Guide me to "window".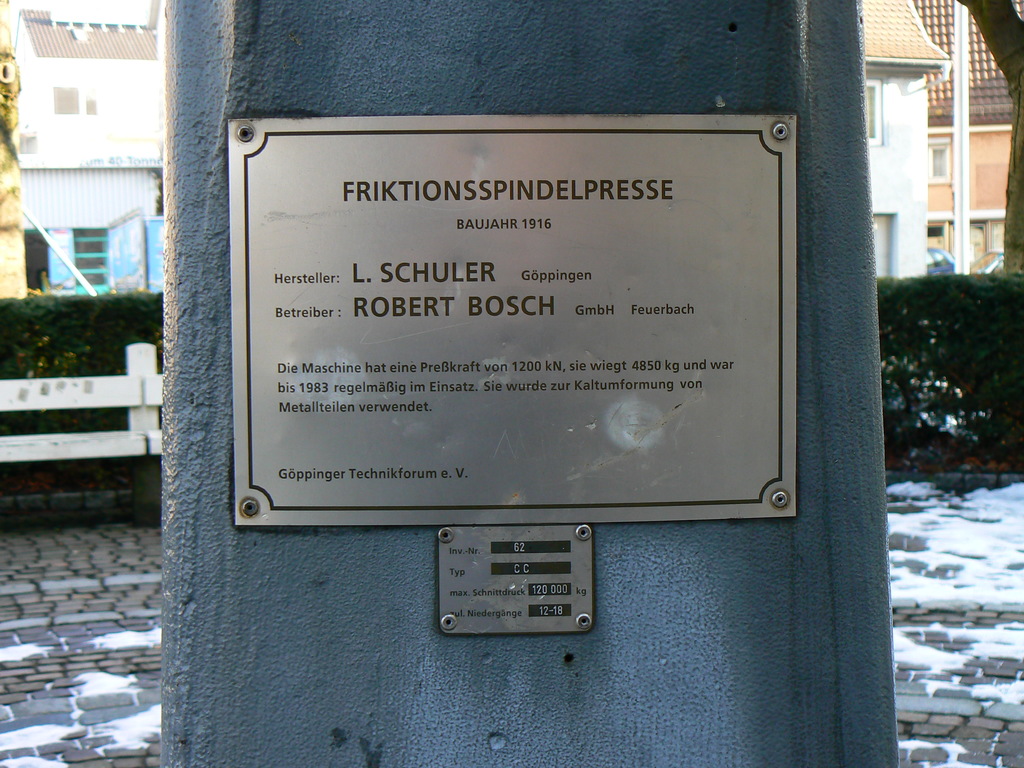
Guidance: <box>25,225,47,296</box>.
